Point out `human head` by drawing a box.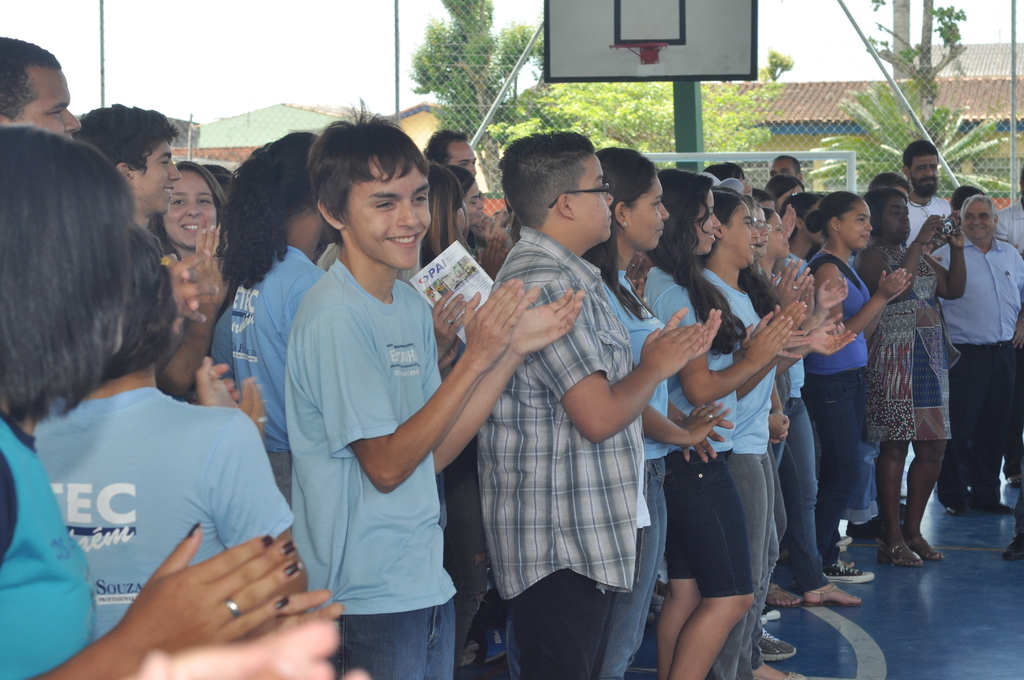
198:164:240:195.
